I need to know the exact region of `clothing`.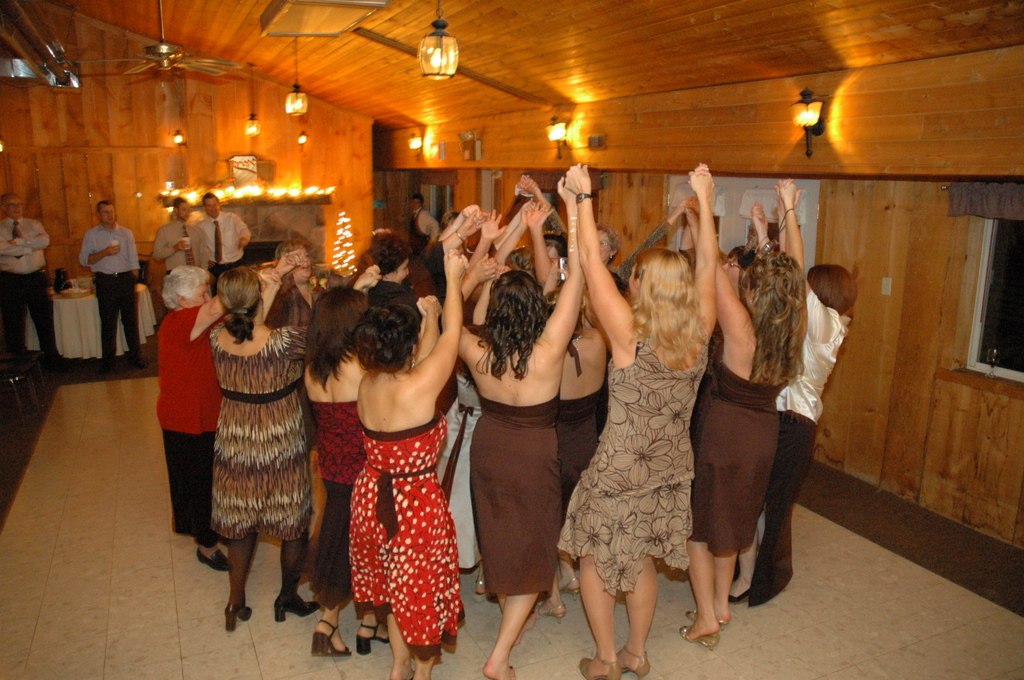
Region: (x1=193, y1=210, x2=257, y2=270).
